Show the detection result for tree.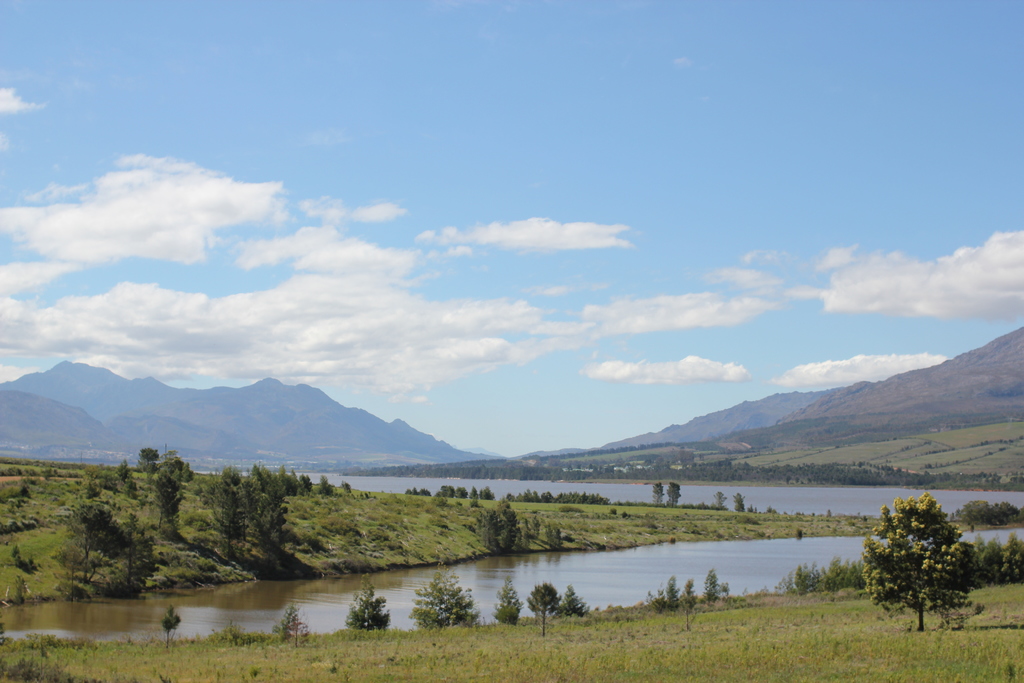
bbox=[560, 584, 596, 618].
